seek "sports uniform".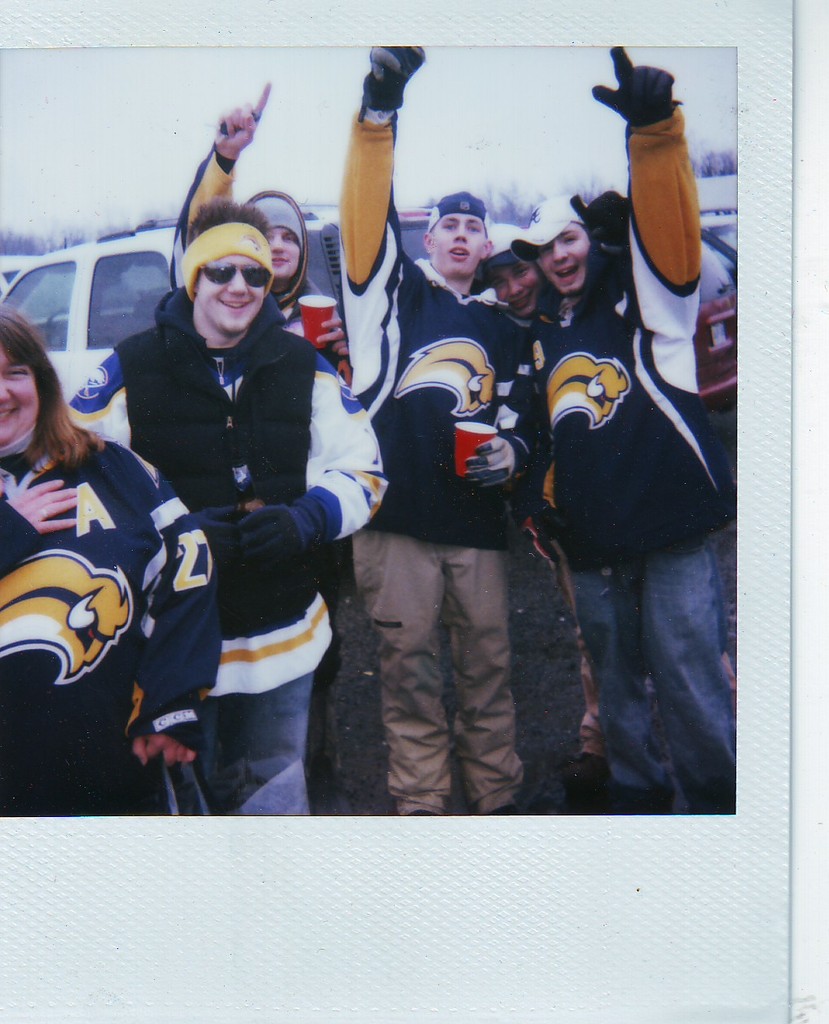
left=64, top=277, right=404, bottom=816.
